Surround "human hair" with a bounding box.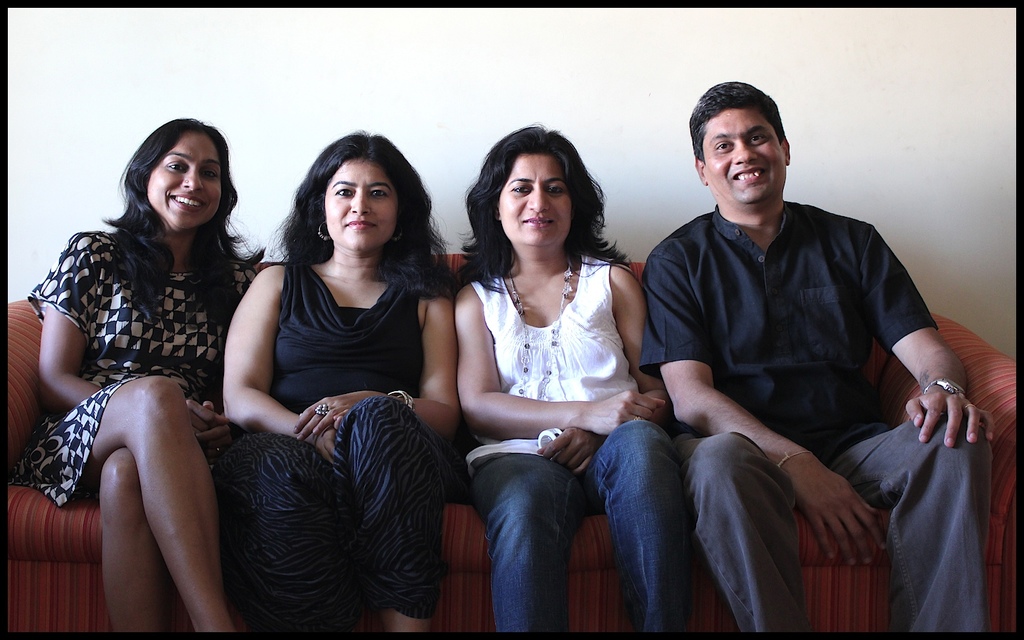
(left=689, top=81, right=786, bottom=168).
